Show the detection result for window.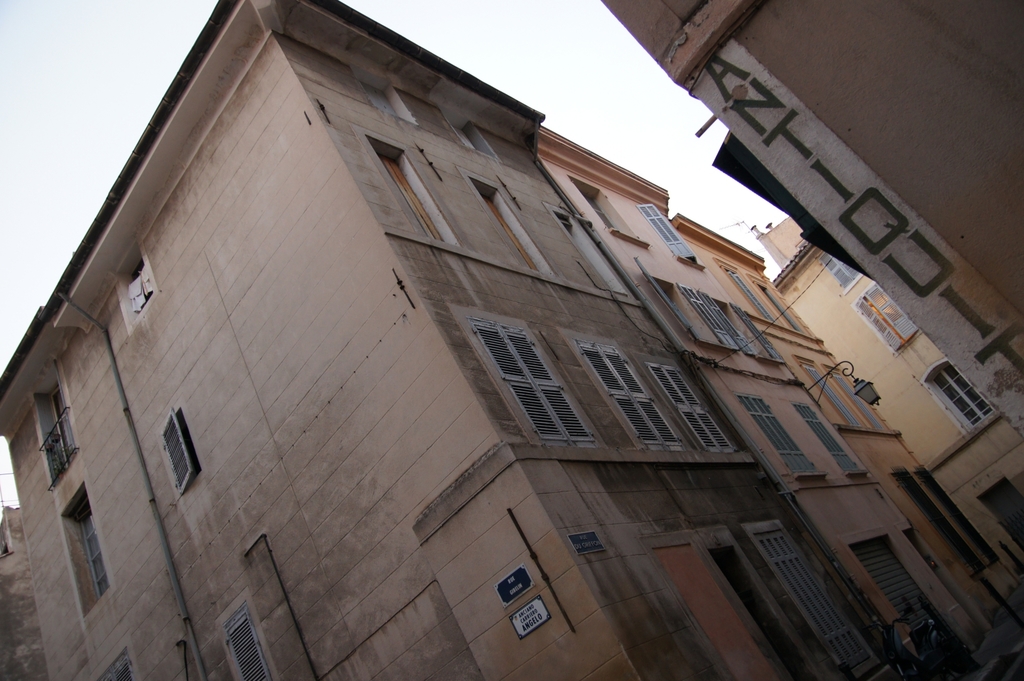
locate(928, 364, 1000, 429).
